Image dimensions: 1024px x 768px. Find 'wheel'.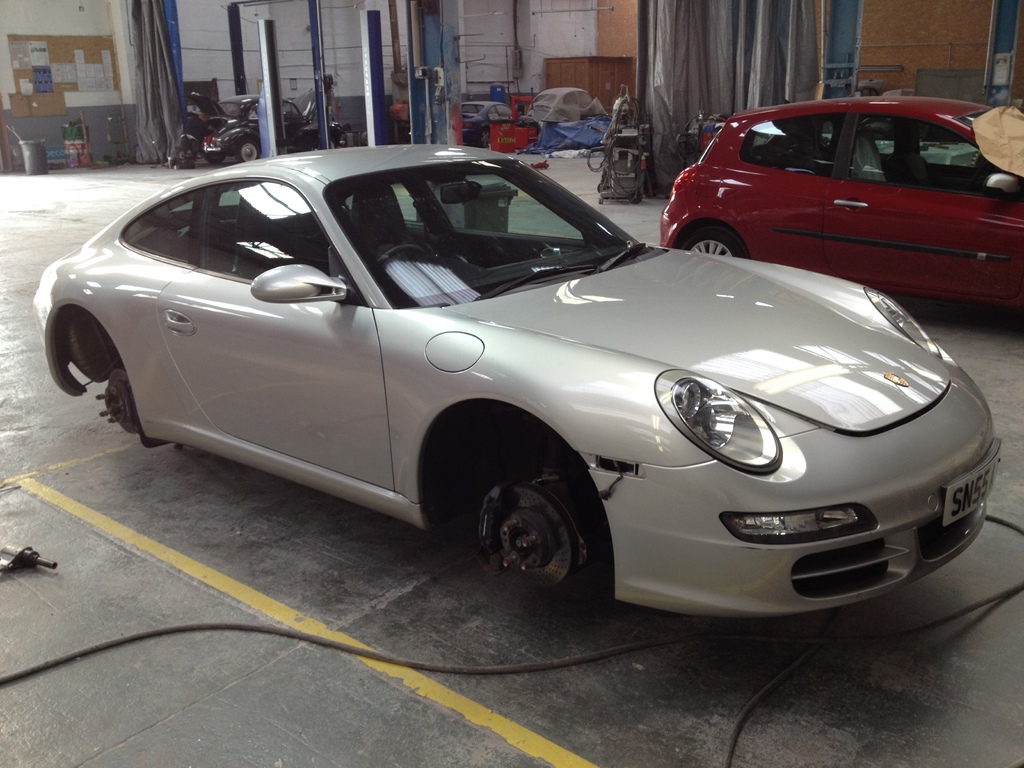
459/465/609/604.
